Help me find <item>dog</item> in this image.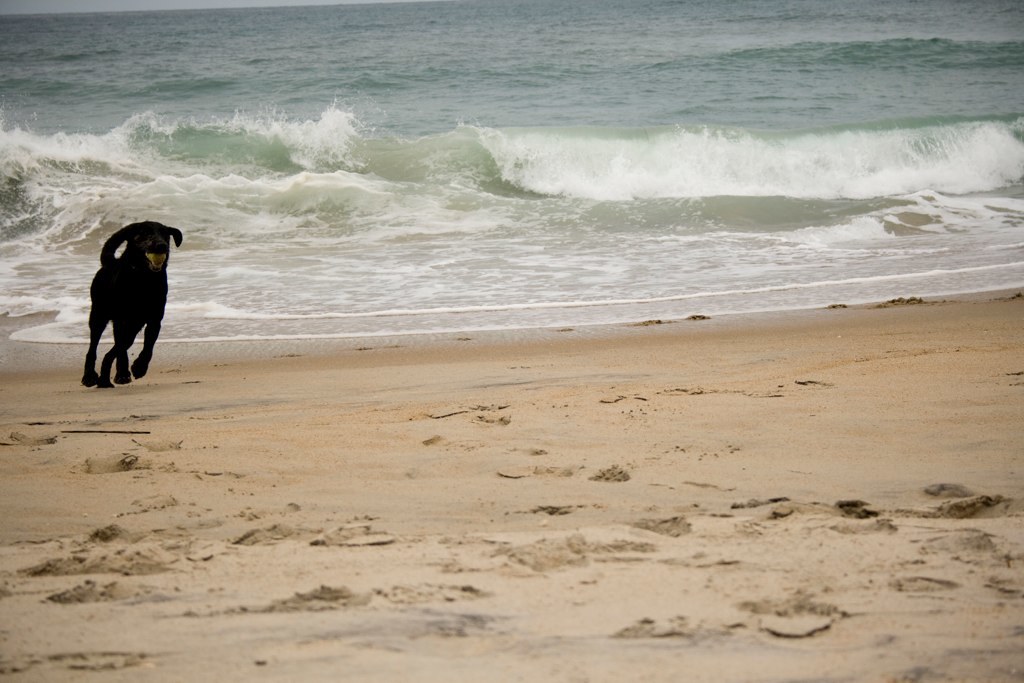
Found it: detection(79, 219, 185, 388).
